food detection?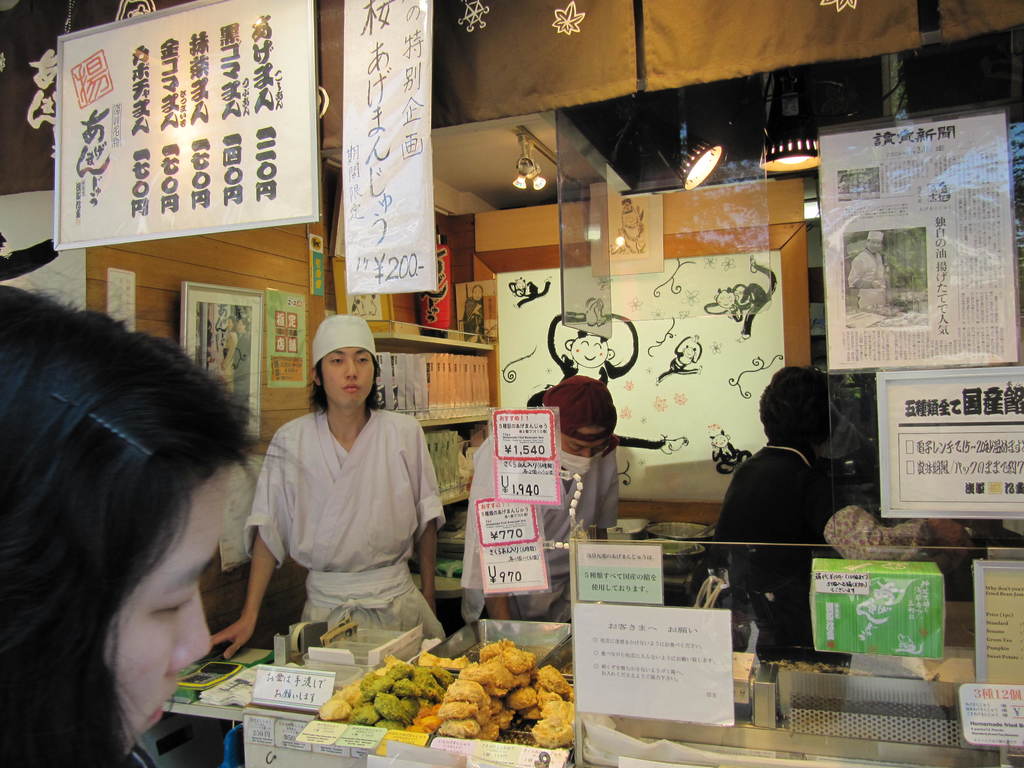
<box>530,699,575,746</box>
